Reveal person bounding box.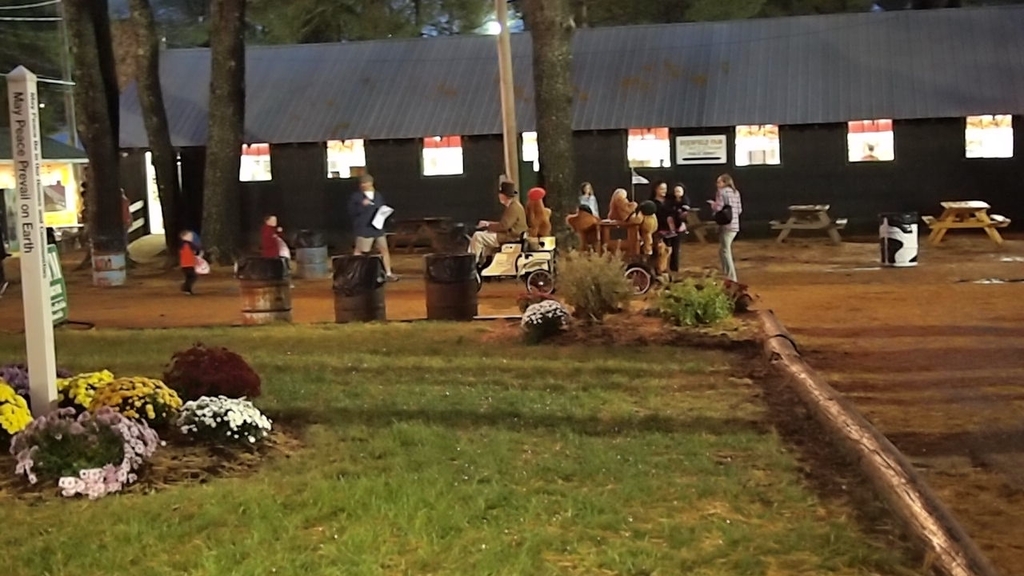
Revealed: <bbox>669, 175, 687, 277</bbox>.
